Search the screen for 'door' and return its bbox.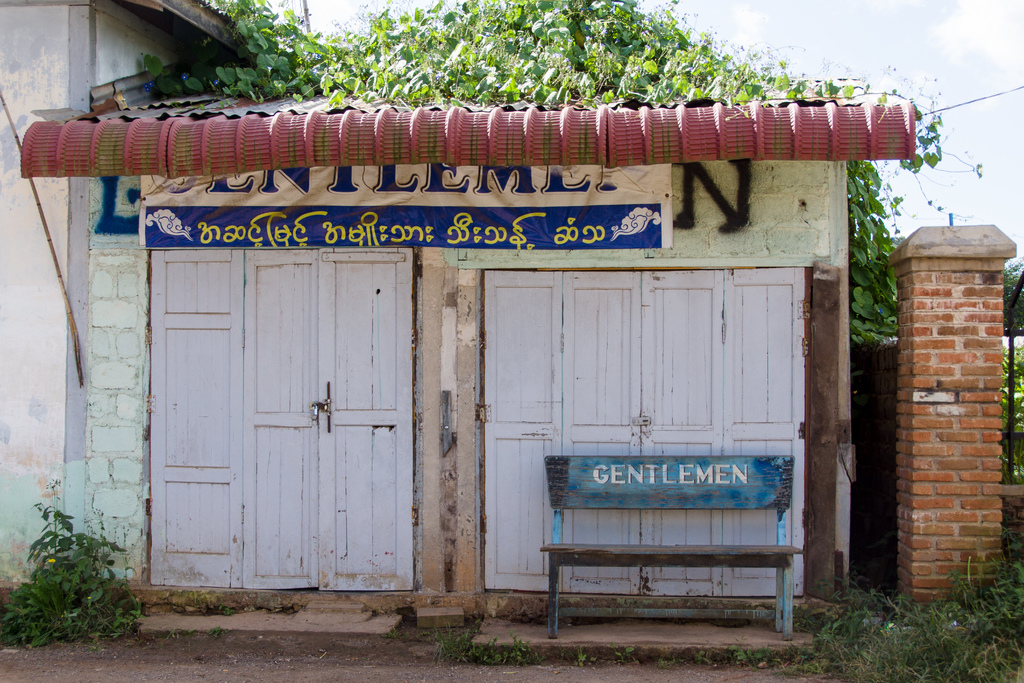
Found: crop(478, 268, 811, 599).
